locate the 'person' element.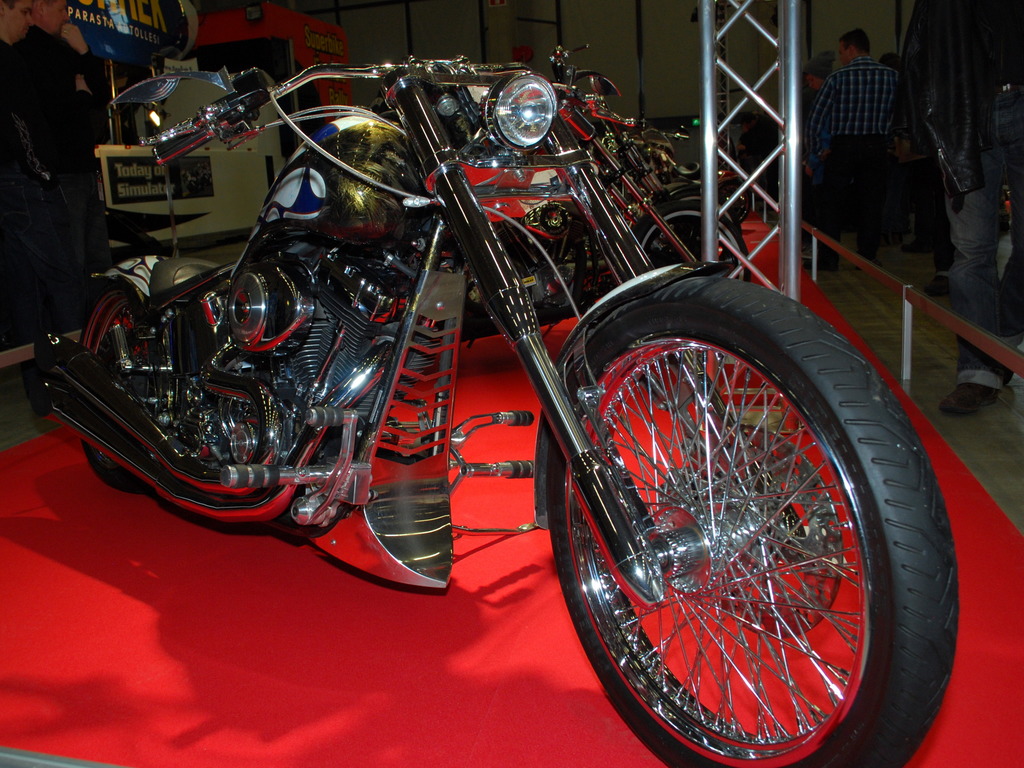
Element bbox: box=[810, 22, 922, 270].
